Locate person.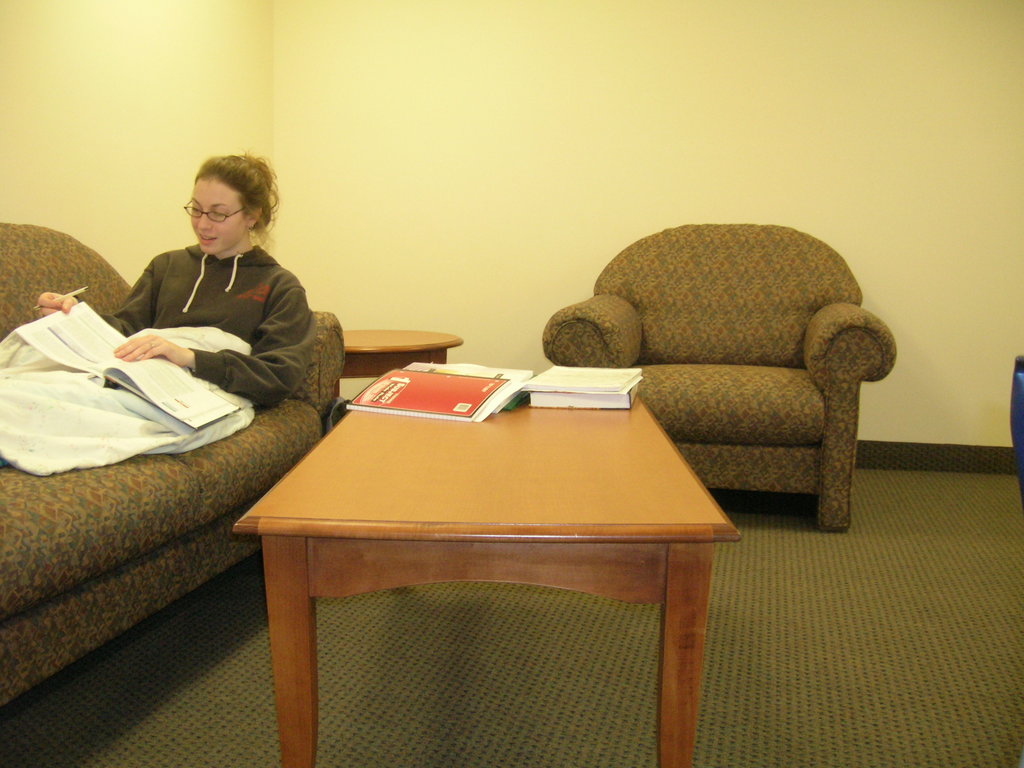
Bounding box: 0/157/313/468.
